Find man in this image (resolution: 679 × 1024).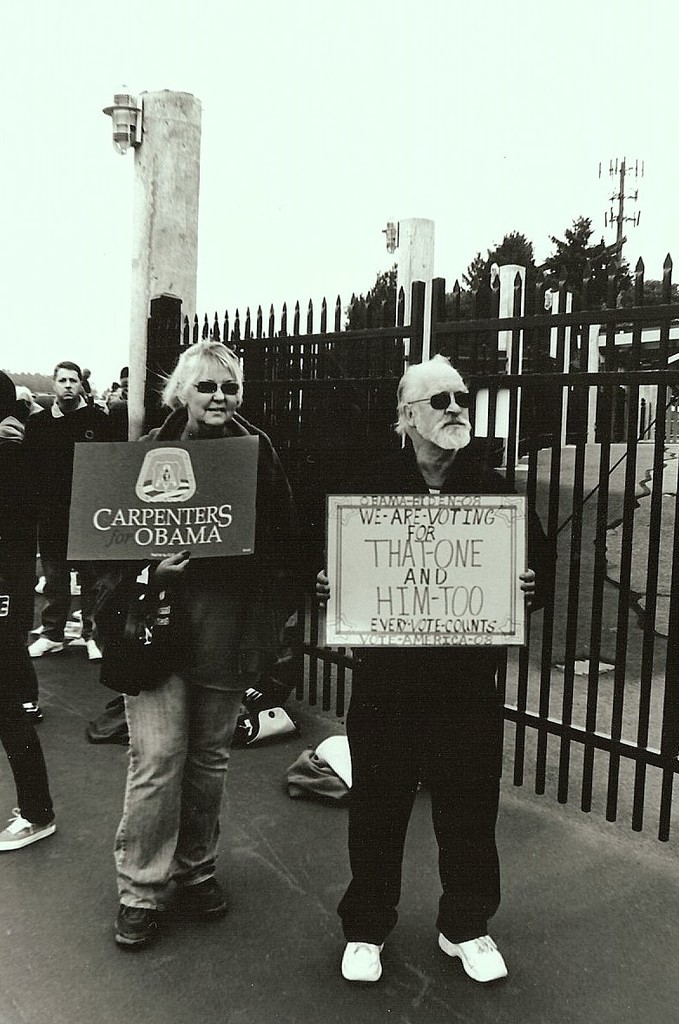
pyautogui.locateOnScreen(17, 364, 118, 664).
